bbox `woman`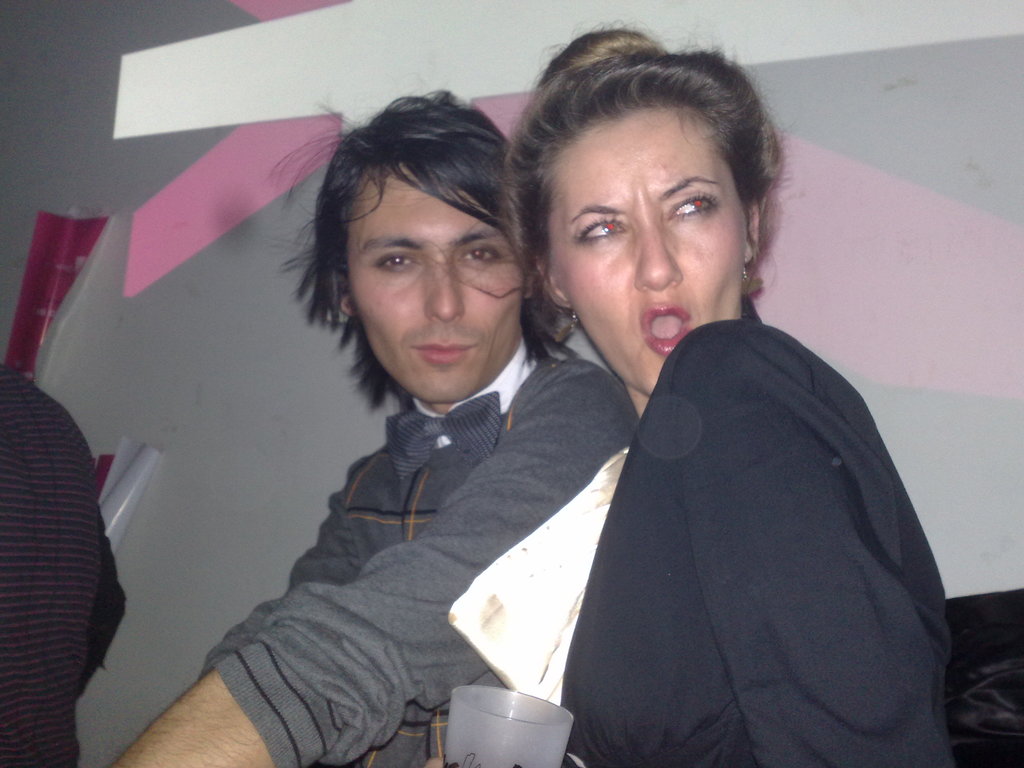
bbox(451, 85, 957, 767)
